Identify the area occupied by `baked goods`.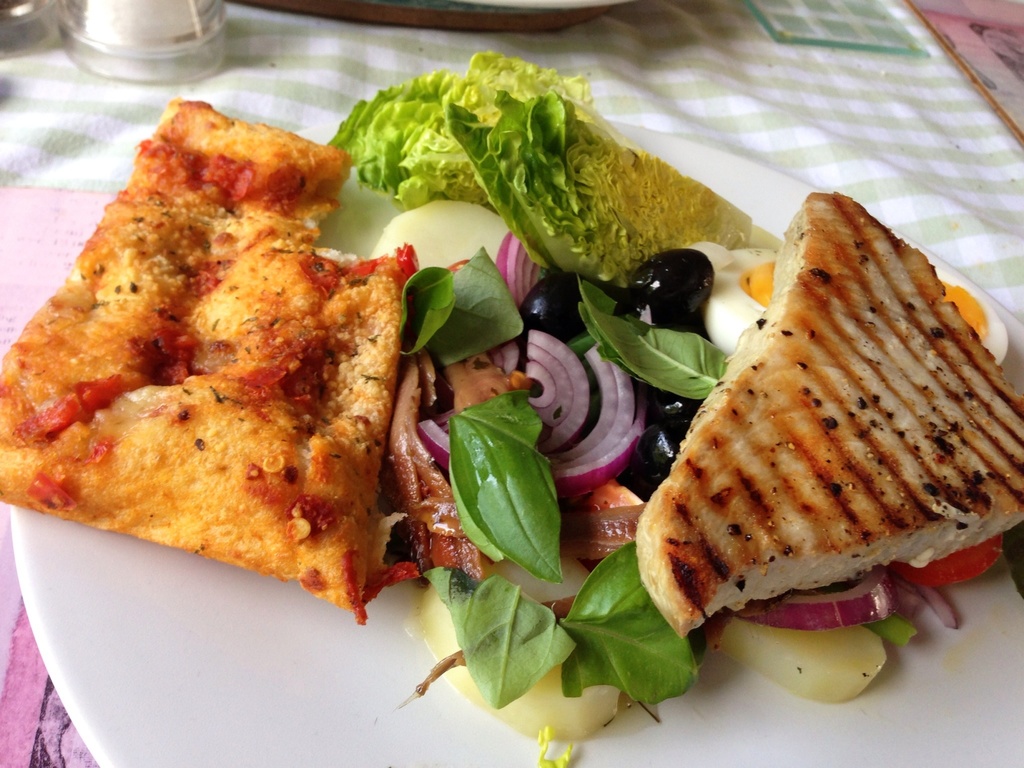
Area: BBox(629, 182, 1022, 650).
